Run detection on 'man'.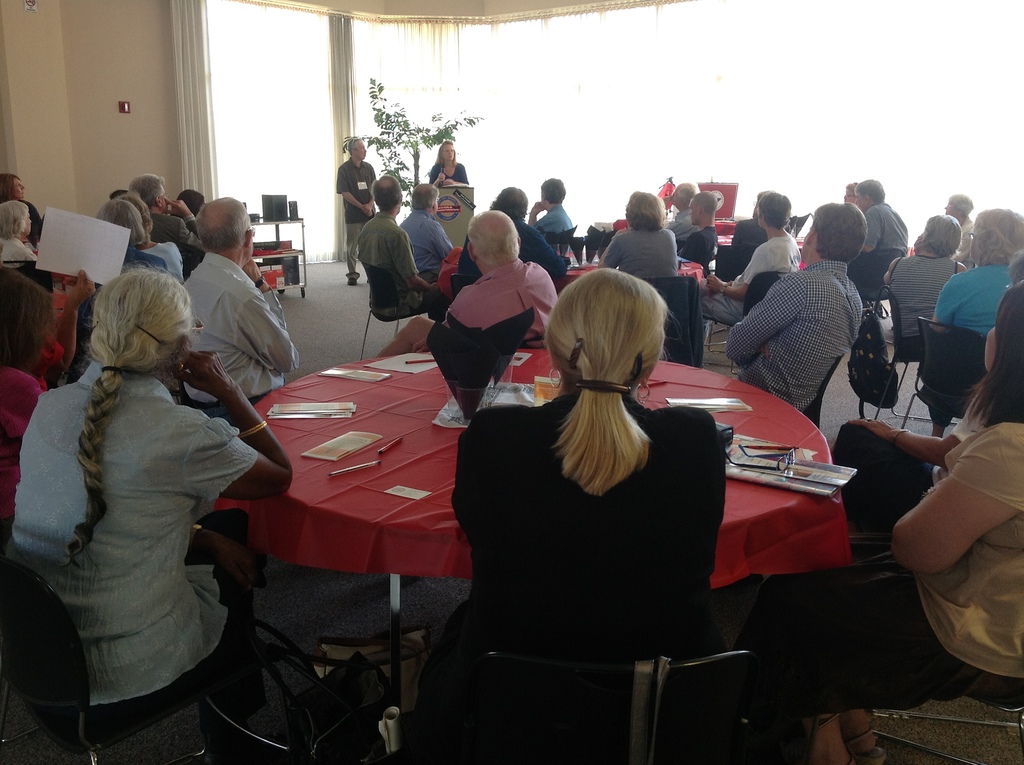
Result: {"left": 662, "top": 178, "right": 704, "bottom": 241}.
